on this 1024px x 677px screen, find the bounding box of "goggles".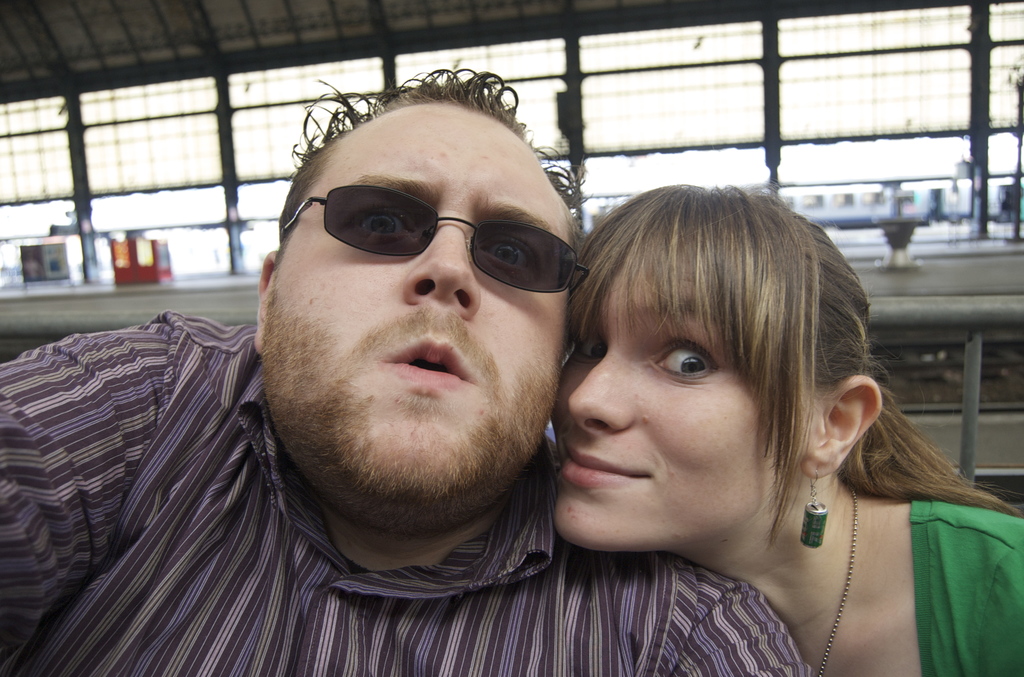
Bounding box: 318, 193, 592, 297.
